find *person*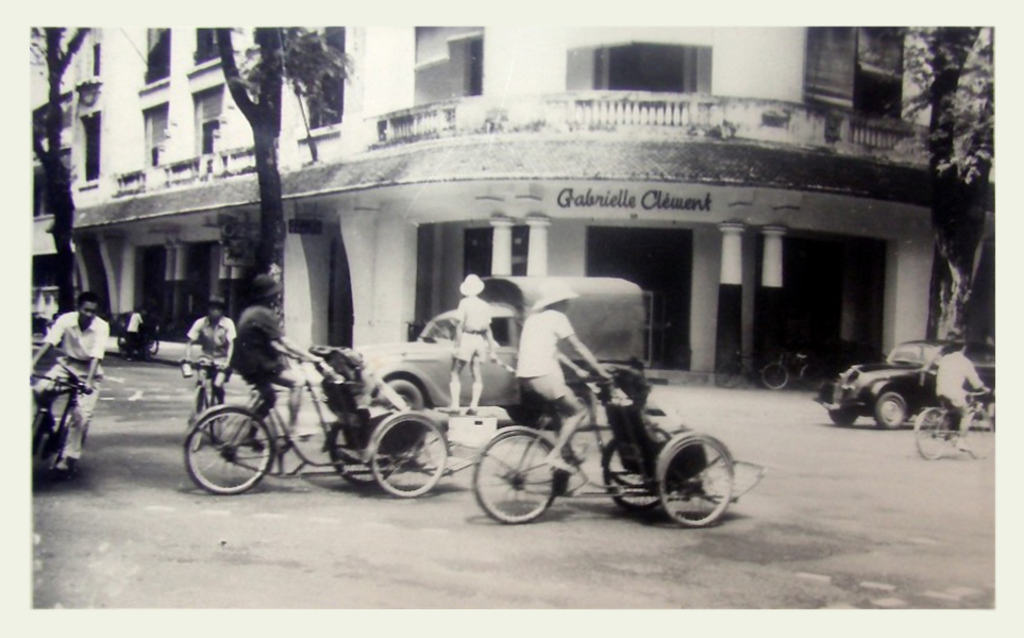
(x1=183, y1=289, x2=237, y2=430)
